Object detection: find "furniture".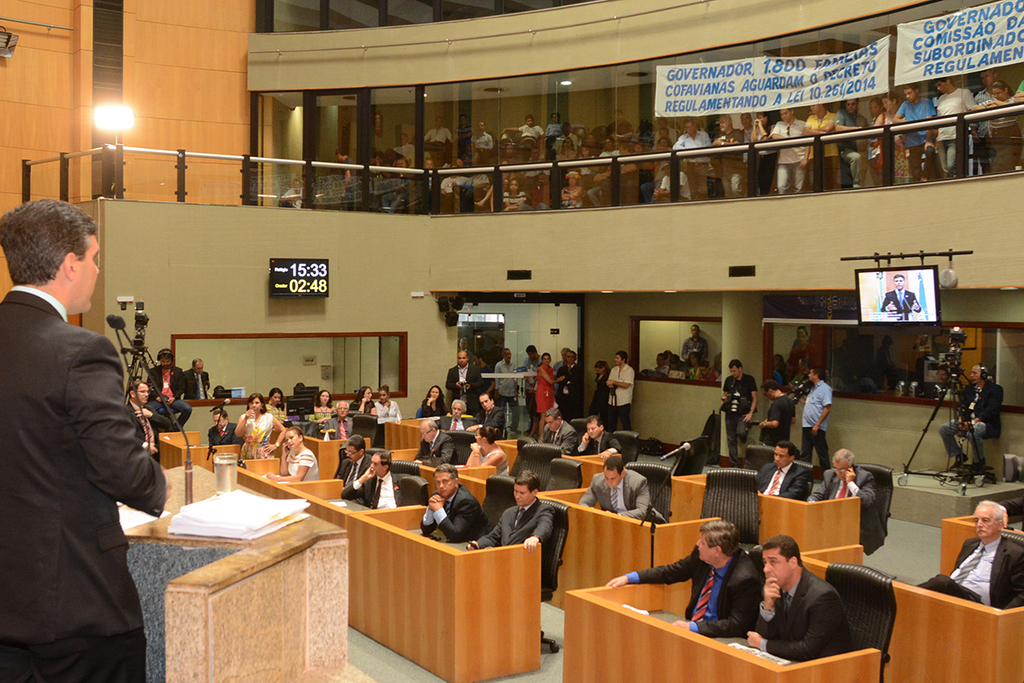
[300, 435, 375, 482].
